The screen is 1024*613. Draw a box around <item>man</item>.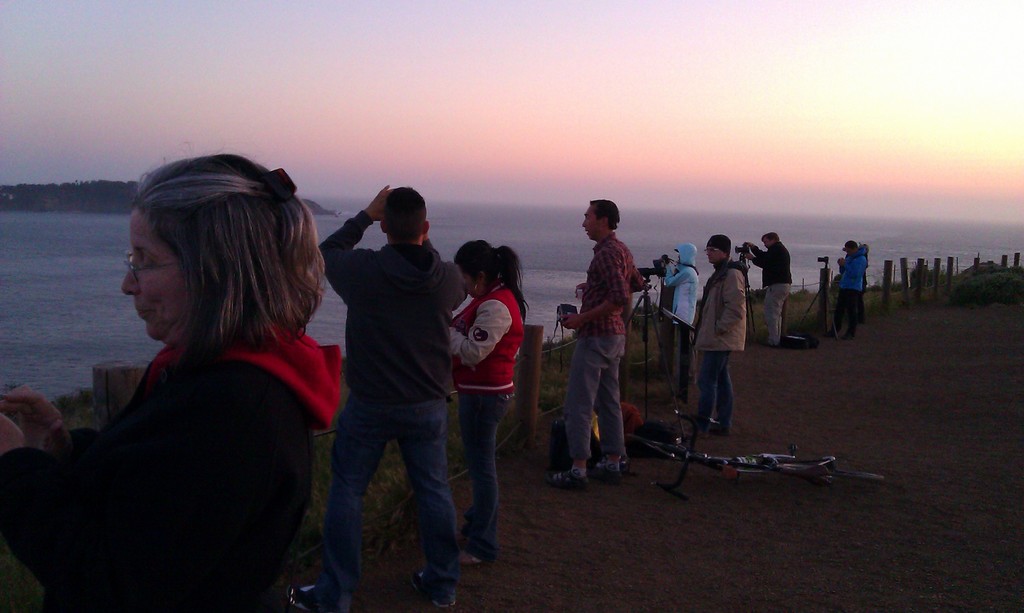
(310, 168, 482, 596).
